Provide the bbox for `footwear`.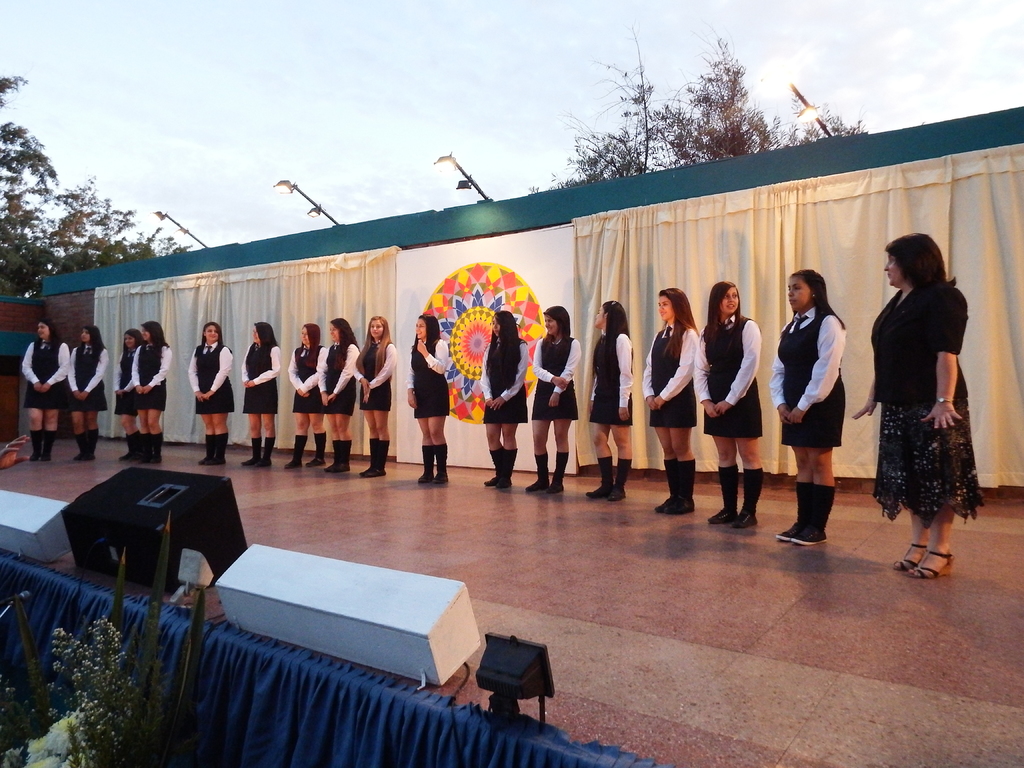
detection(892, 523, 968, 584).
